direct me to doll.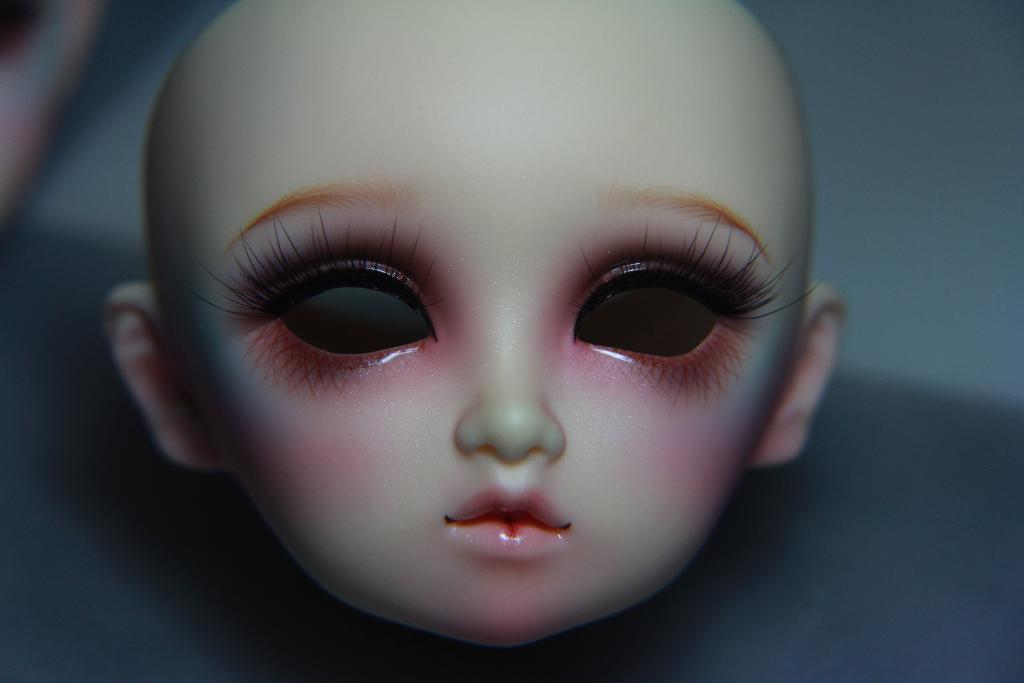
Direction: bbox=[107, 0, 833, 673].
